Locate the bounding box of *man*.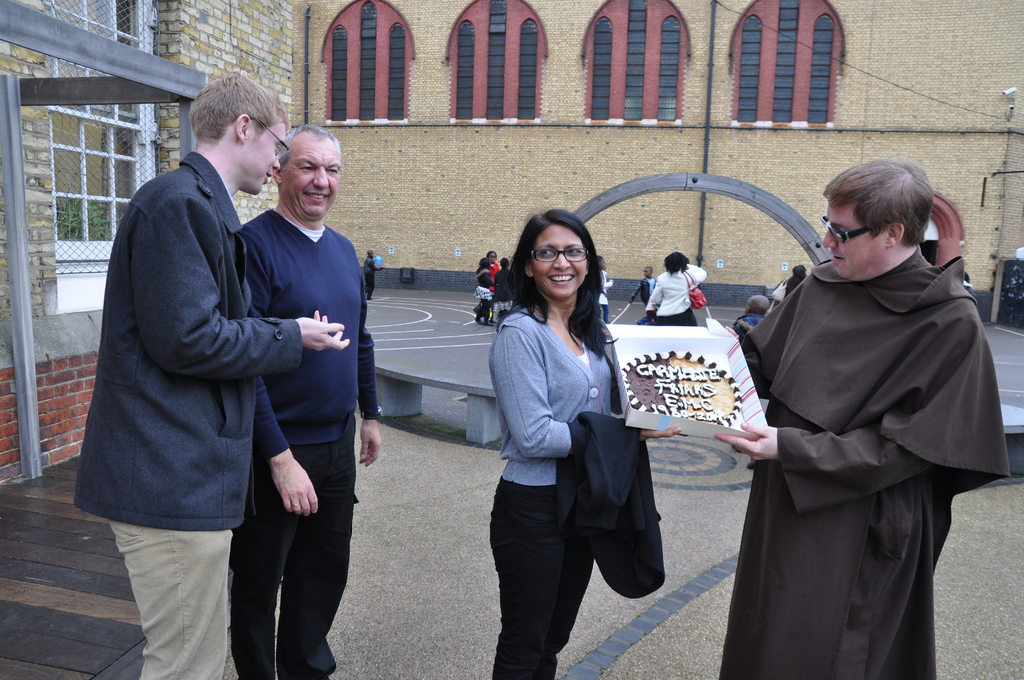
Bounding box: select_region(708, 159, 1012, 675).
